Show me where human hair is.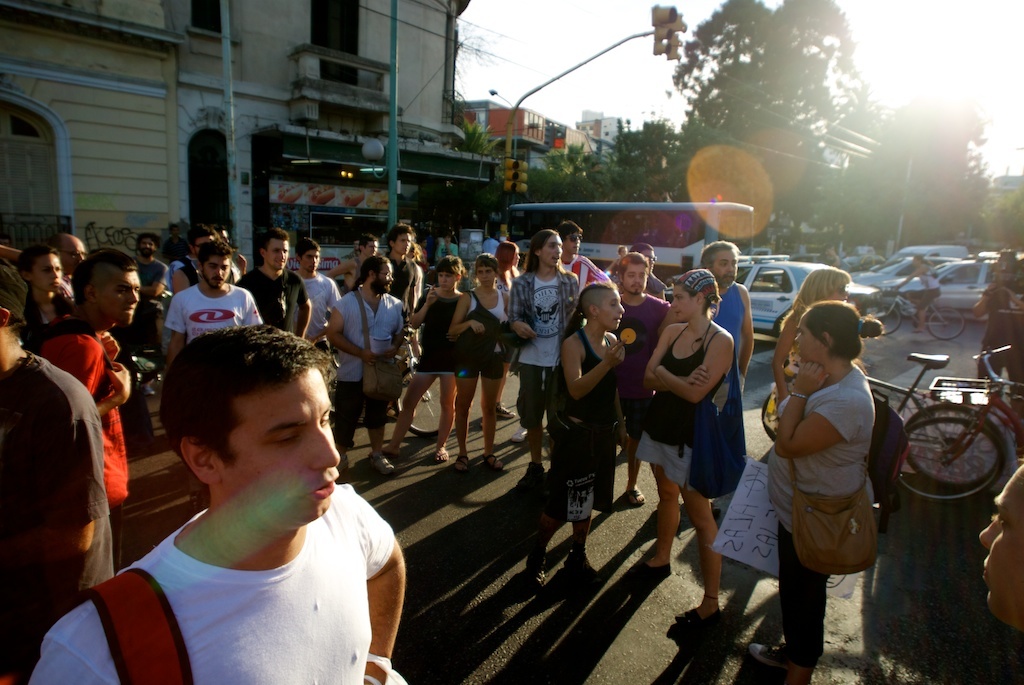
human hair is at x1=473 y1=250 x2=500 y2=274.
